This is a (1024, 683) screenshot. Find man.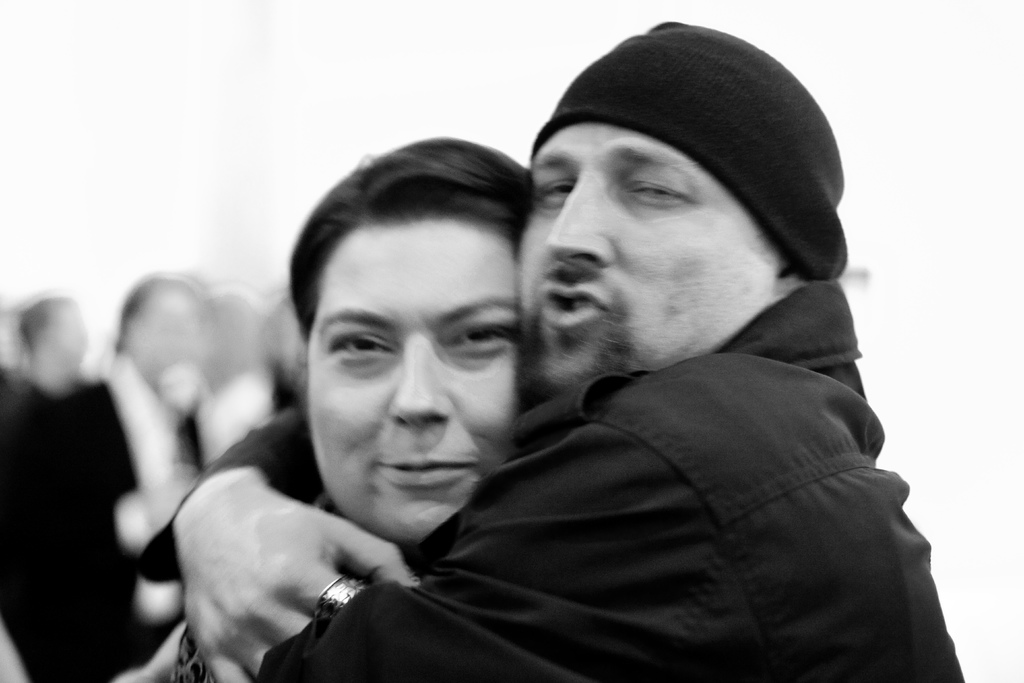
Bounding box: region(243, 56, 918, 672).
